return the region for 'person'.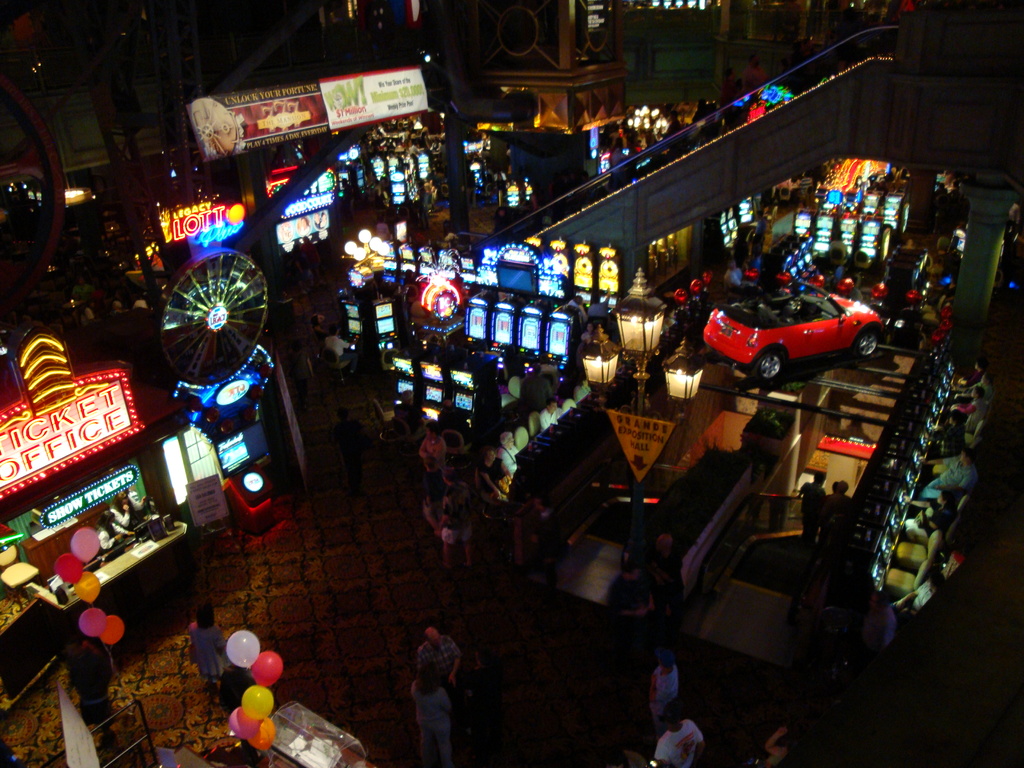
box=[419, 418, 448, 475].
